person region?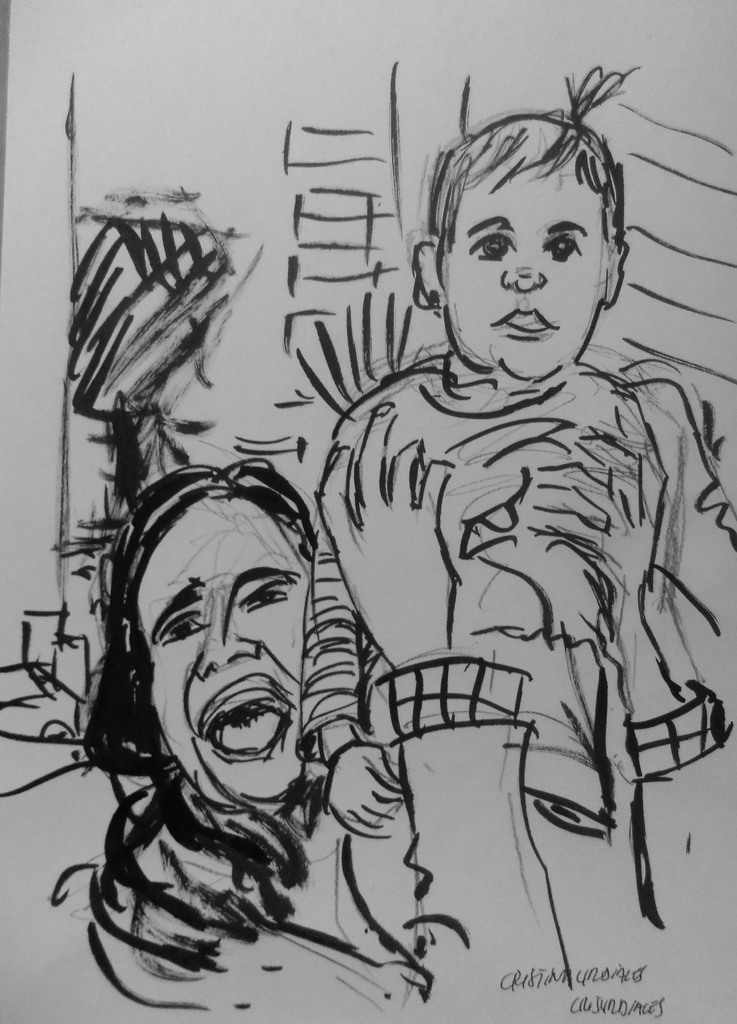
{"left": 301, "top": 127, "right": 685, "bottom": 929}
